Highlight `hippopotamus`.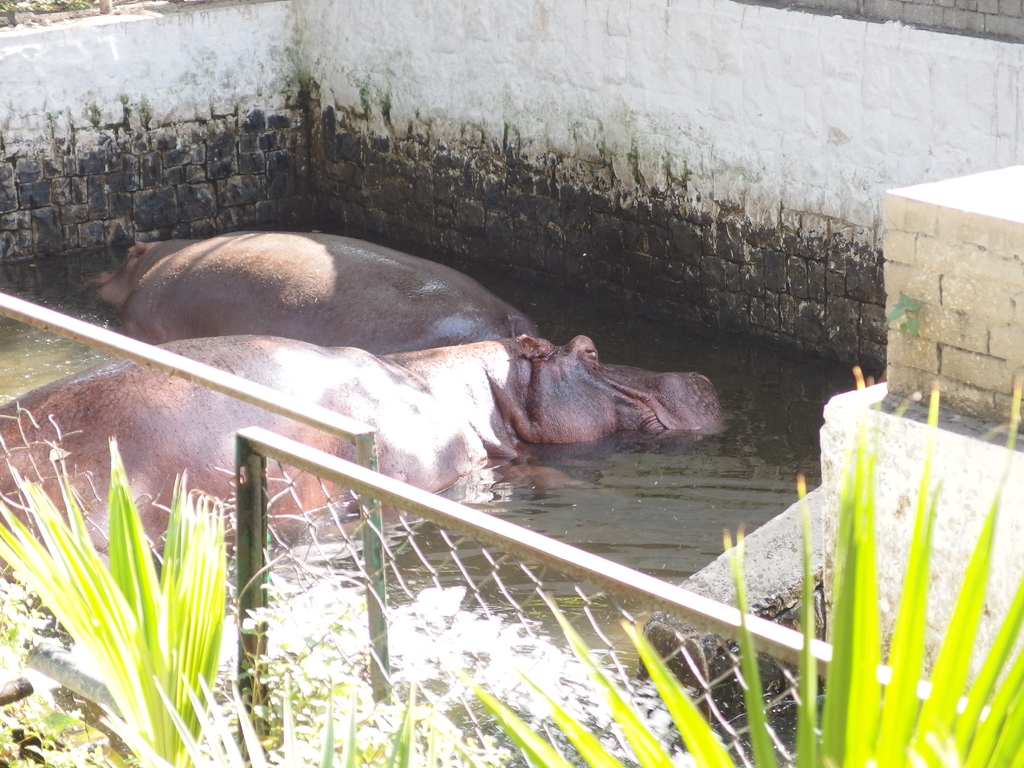
Highlighted region: crop(0, 333, 732, 586).
